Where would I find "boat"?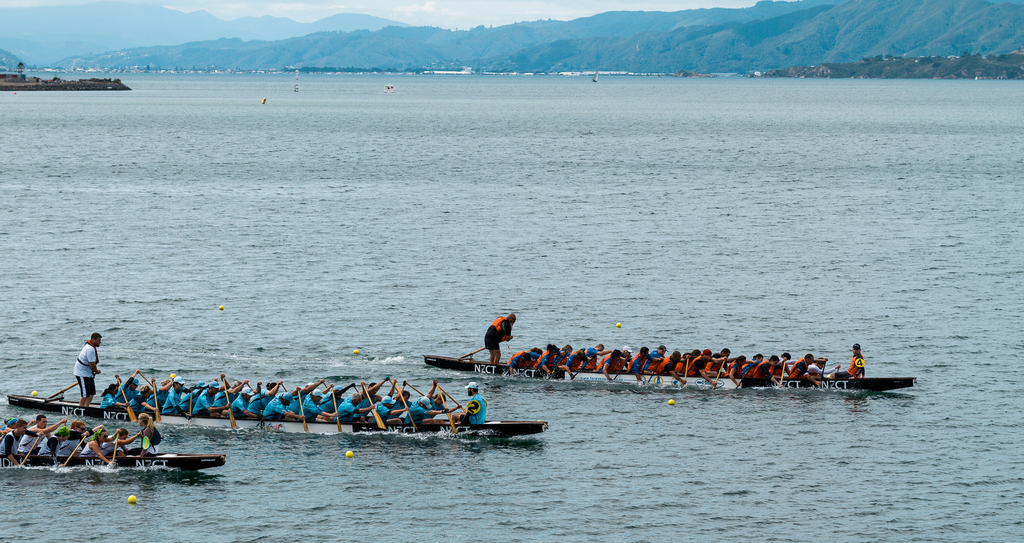
At <region>589, 67, 602, 83</region>.
